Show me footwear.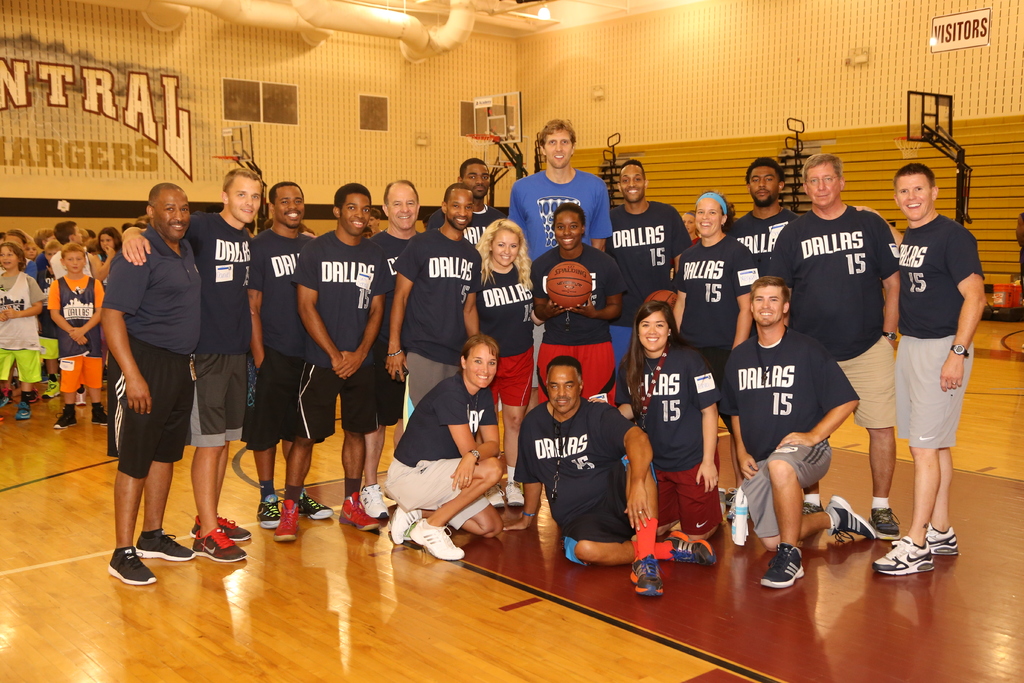
footwear is here: bbox=[109, 548, 156, 587].
